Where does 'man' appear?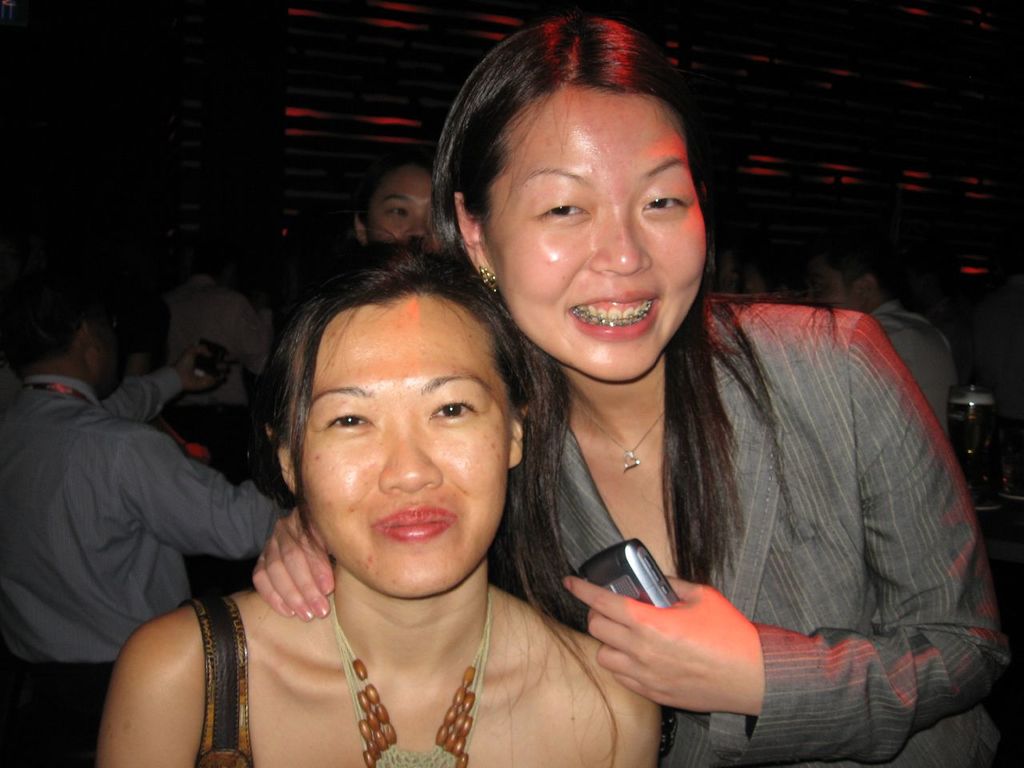
Appears at Rect(806, 218, 961, 434).
